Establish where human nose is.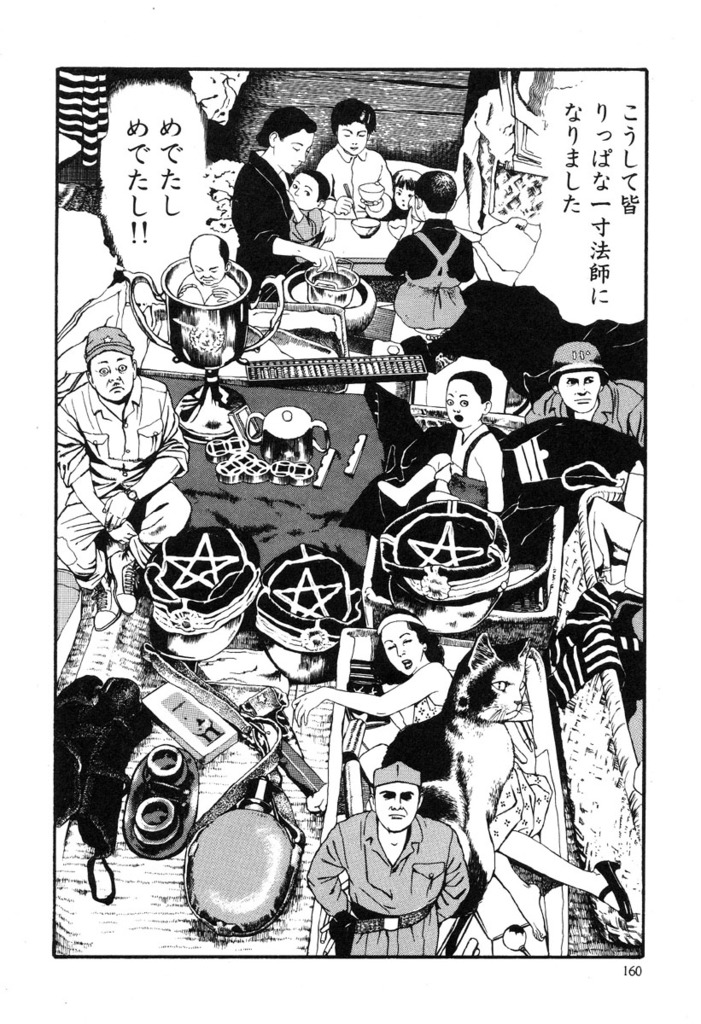
Established at locate(451, 401, 461, 410).
